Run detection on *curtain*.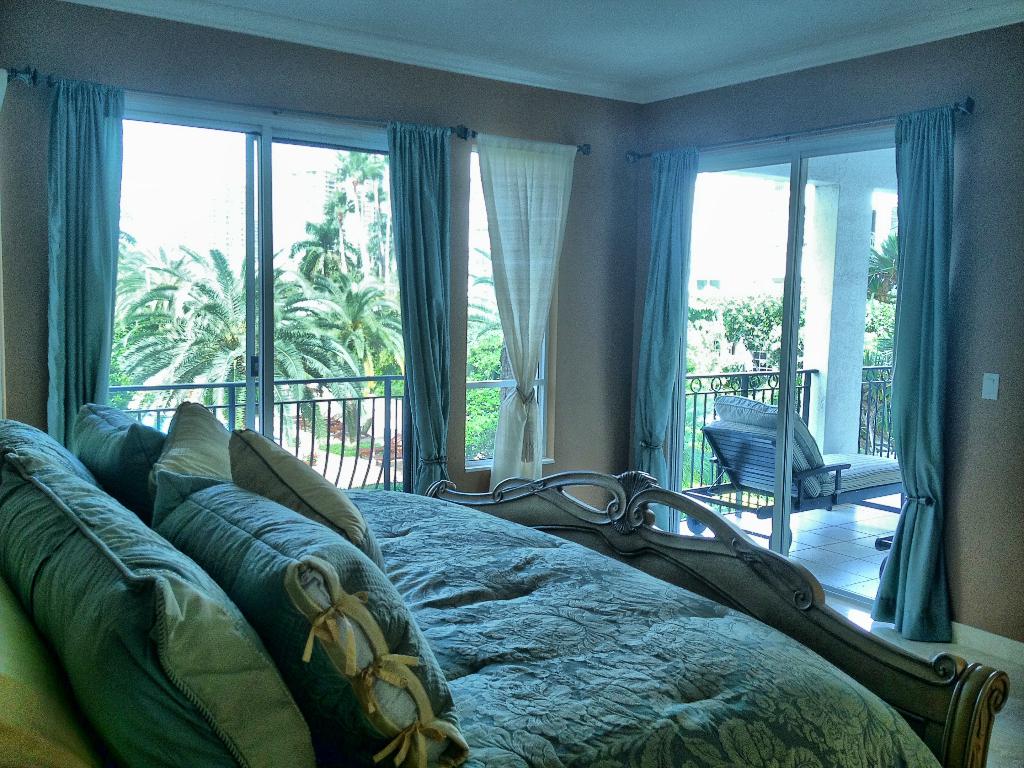
Result: box=[476, 127, 577, 491].
